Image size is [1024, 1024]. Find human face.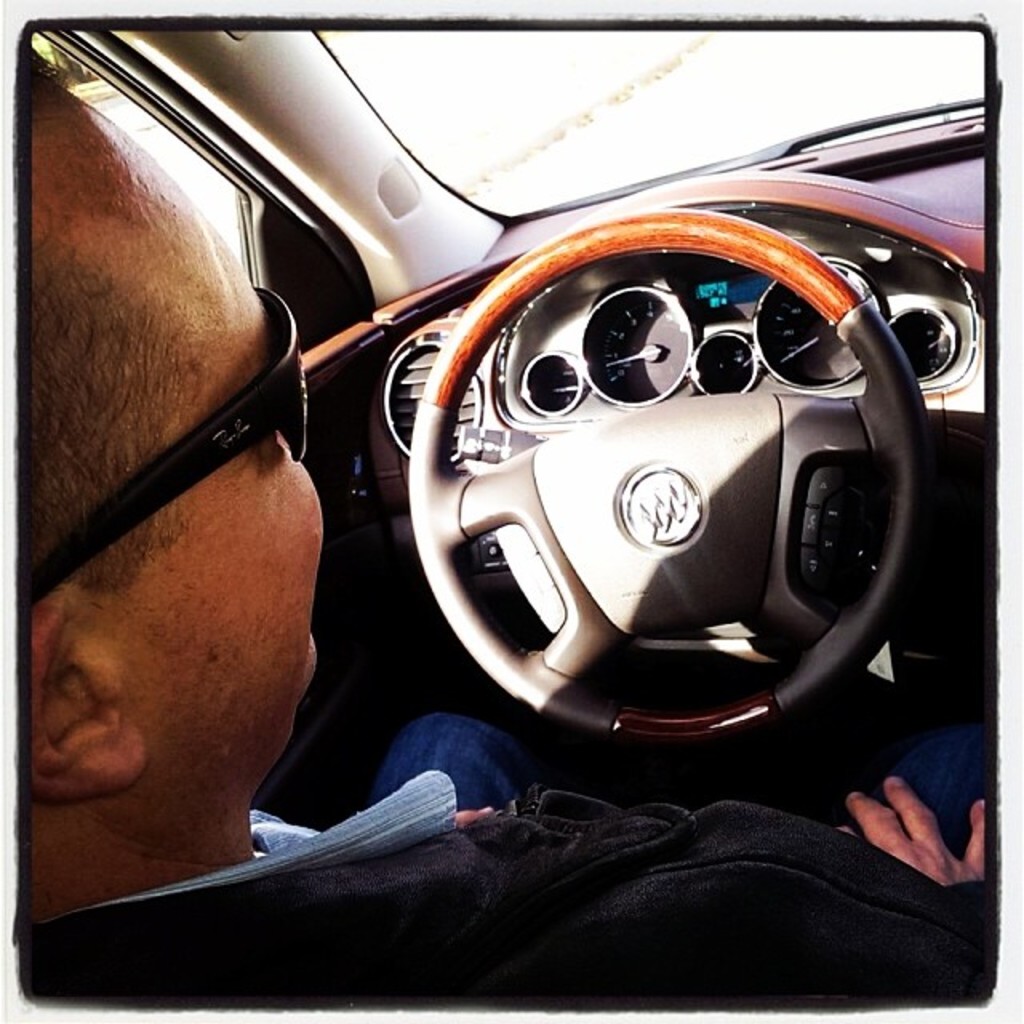
select_region(109, 134, 304, 750).
